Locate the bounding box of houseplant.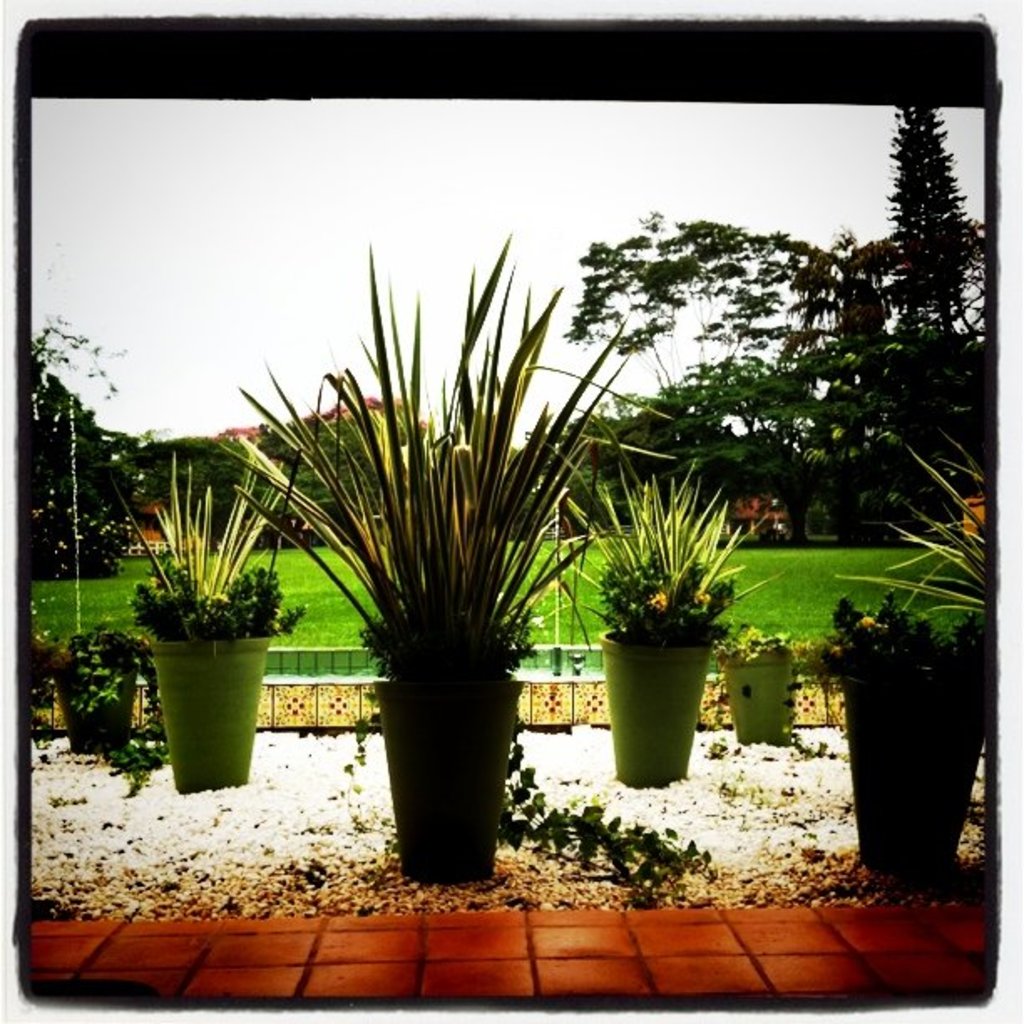
Bounding box: {"left": 820, "top": 574, "right": 1017, "bottom": 873}.
